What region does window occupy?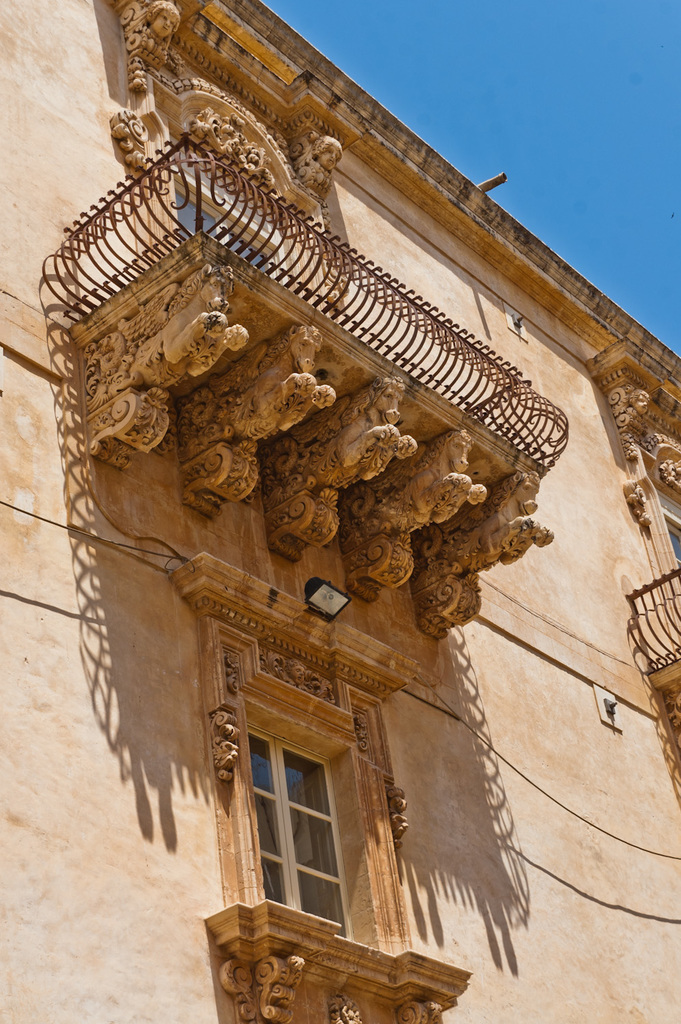
<box>247,719,362,935</box>.
